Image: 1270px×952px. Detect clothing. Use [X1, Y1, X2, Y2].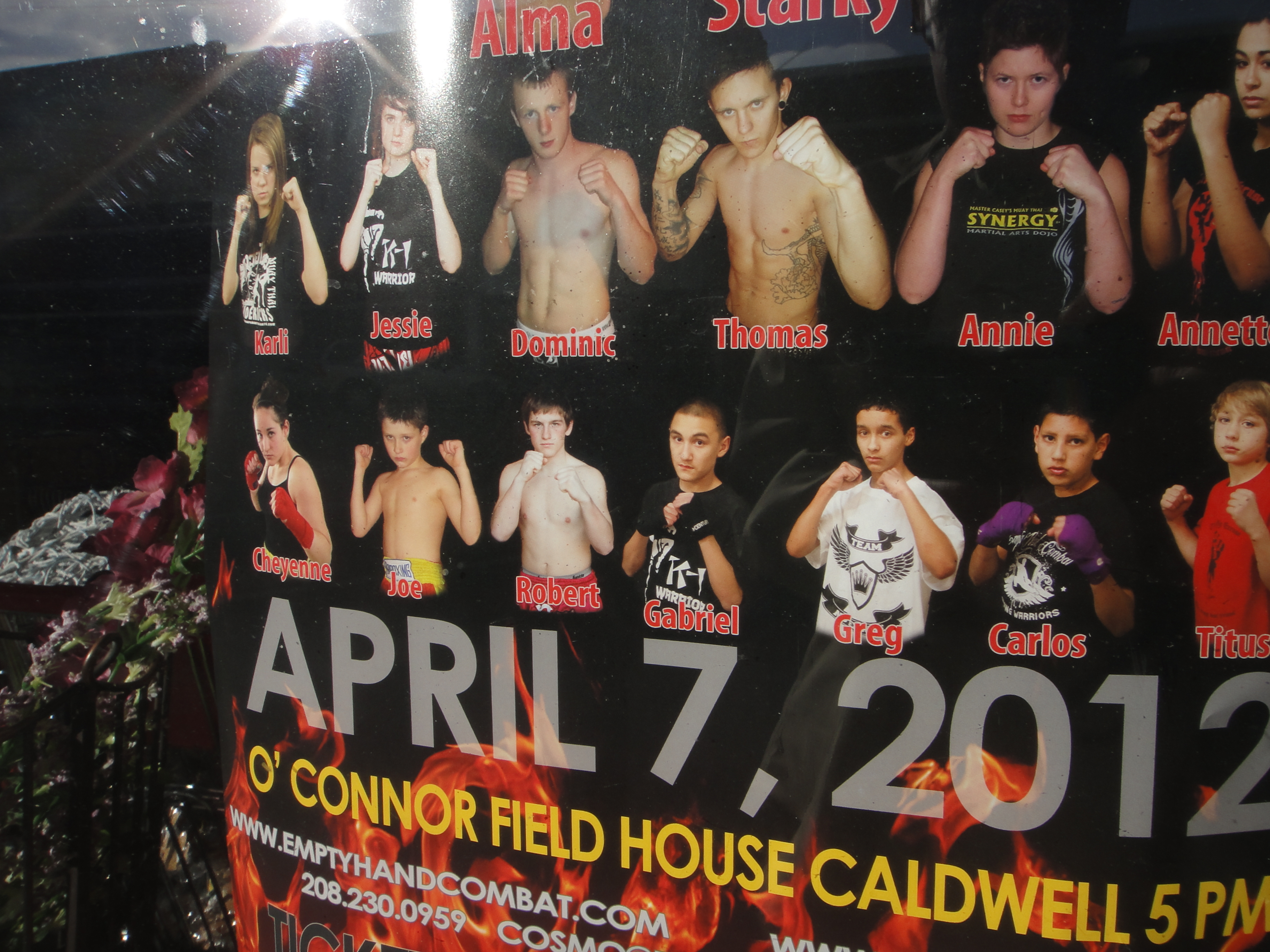
[415, 161, 442, 232].
